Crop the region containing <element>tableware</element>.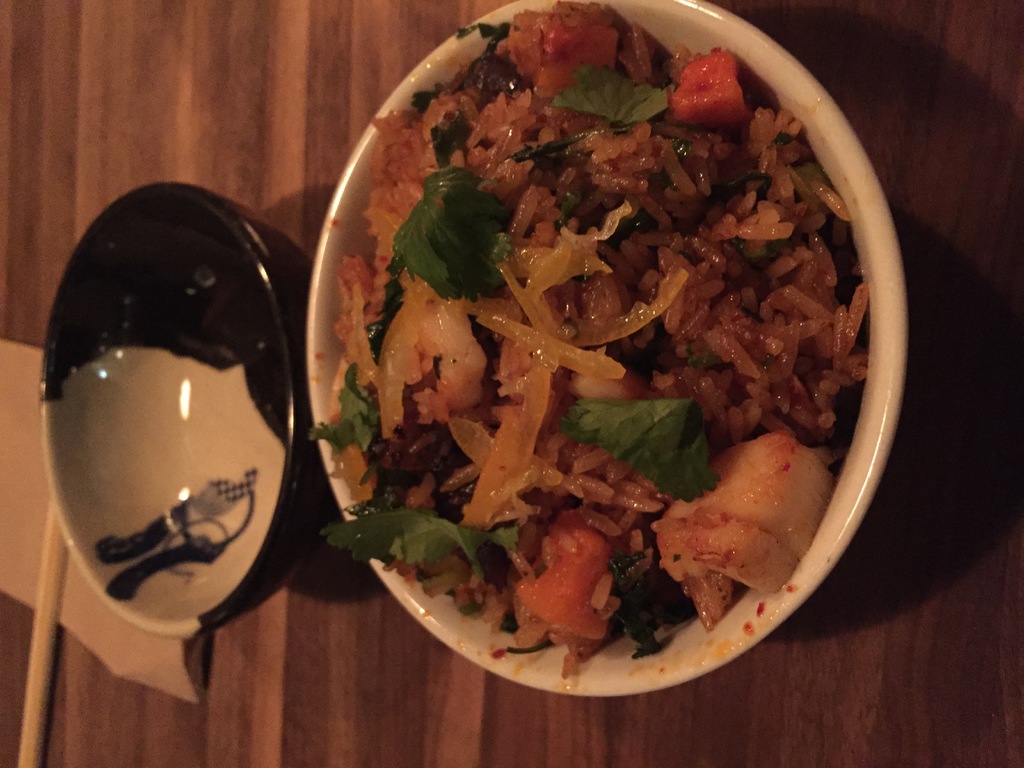
Crop region: left=39, top=182, right=300, bottom=638.
